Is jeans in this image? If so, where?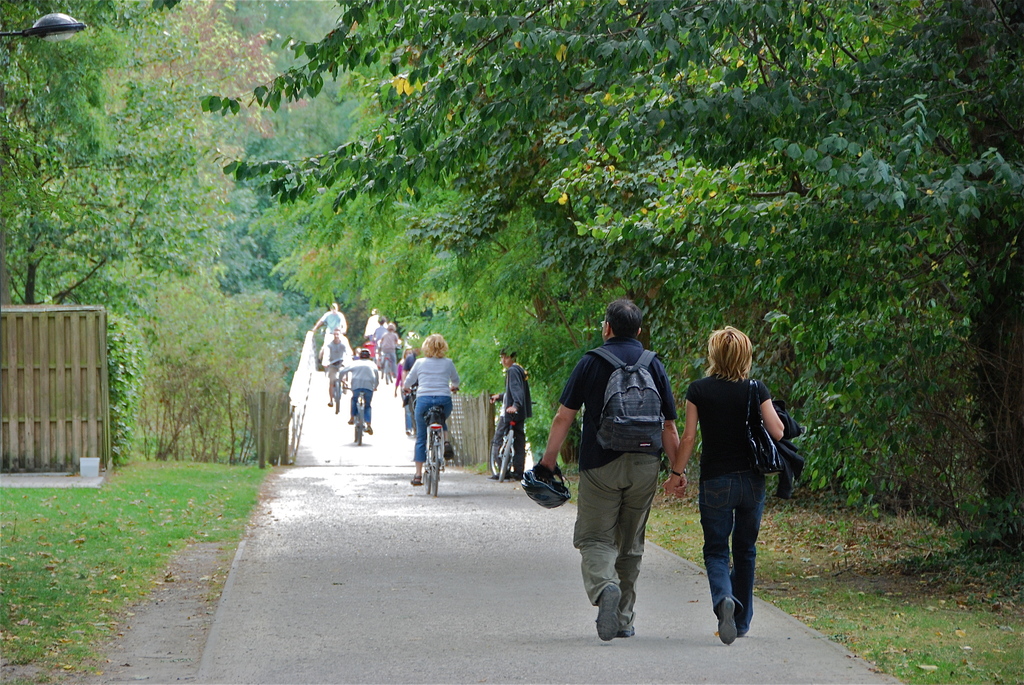
Yes, at pyautogui.locateOnScreen(492, 413, 529, 477).
